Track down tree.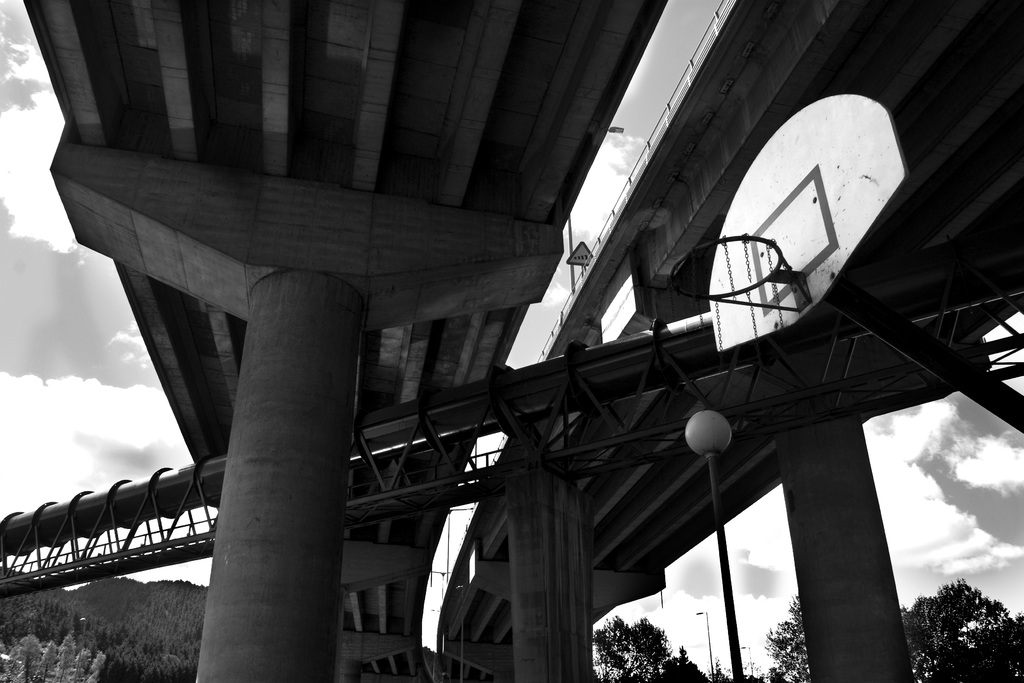
Tracked to (898, 572, 1021, 682).
